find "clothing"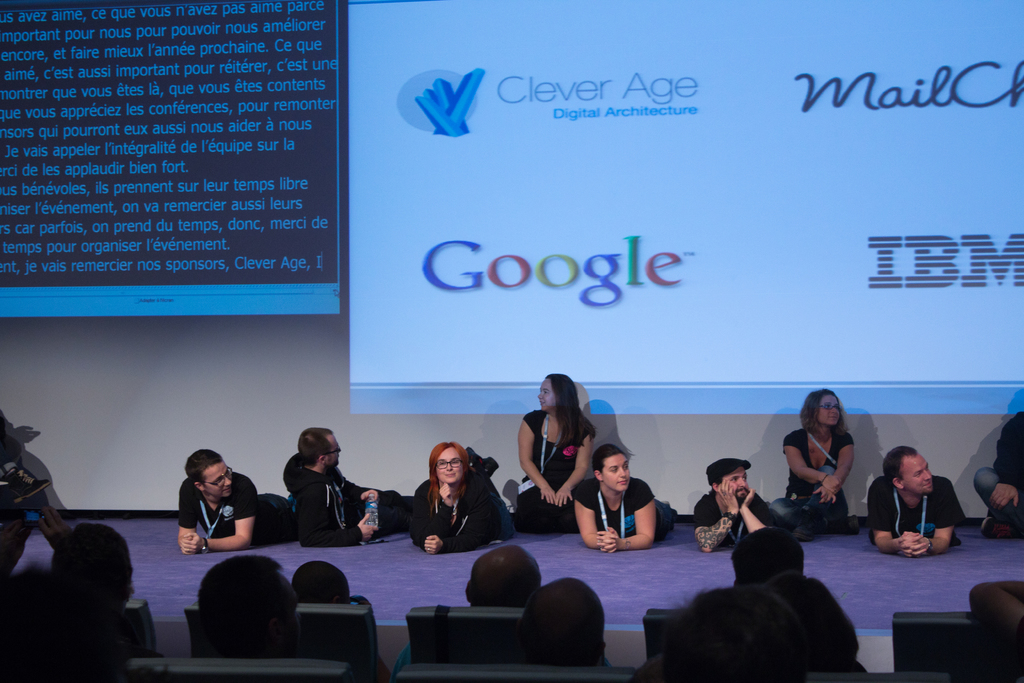
[763, 428, 854, 528]
